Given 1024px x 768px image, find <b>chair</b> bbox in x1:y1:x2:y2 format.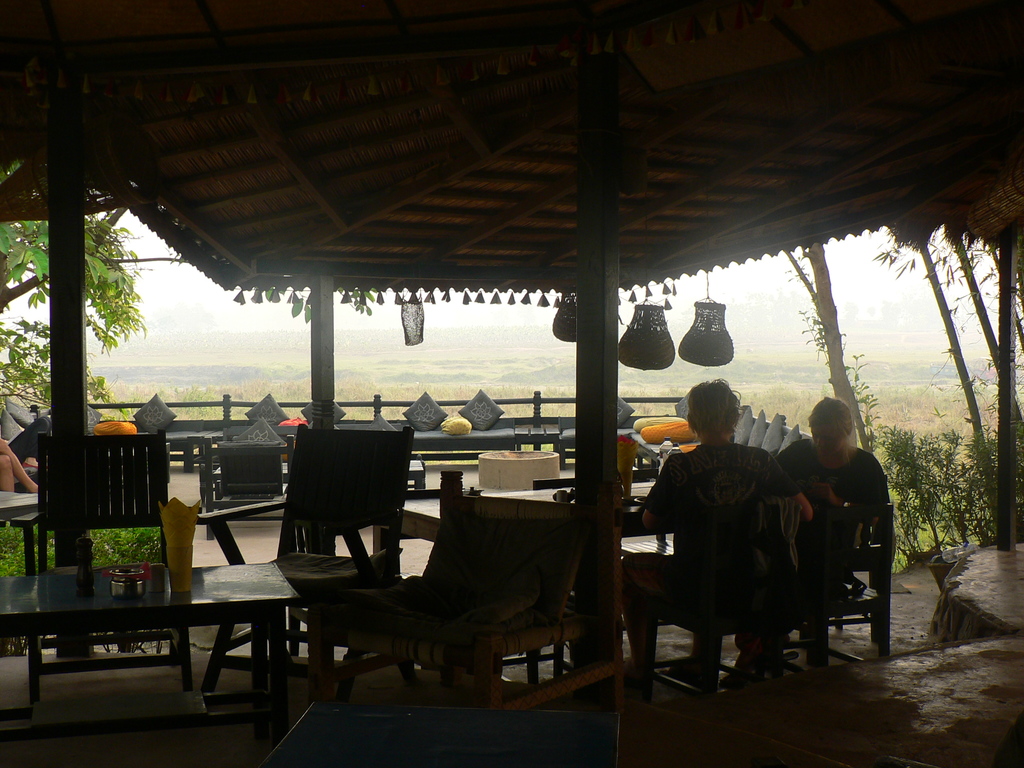
191:419:416:700.
